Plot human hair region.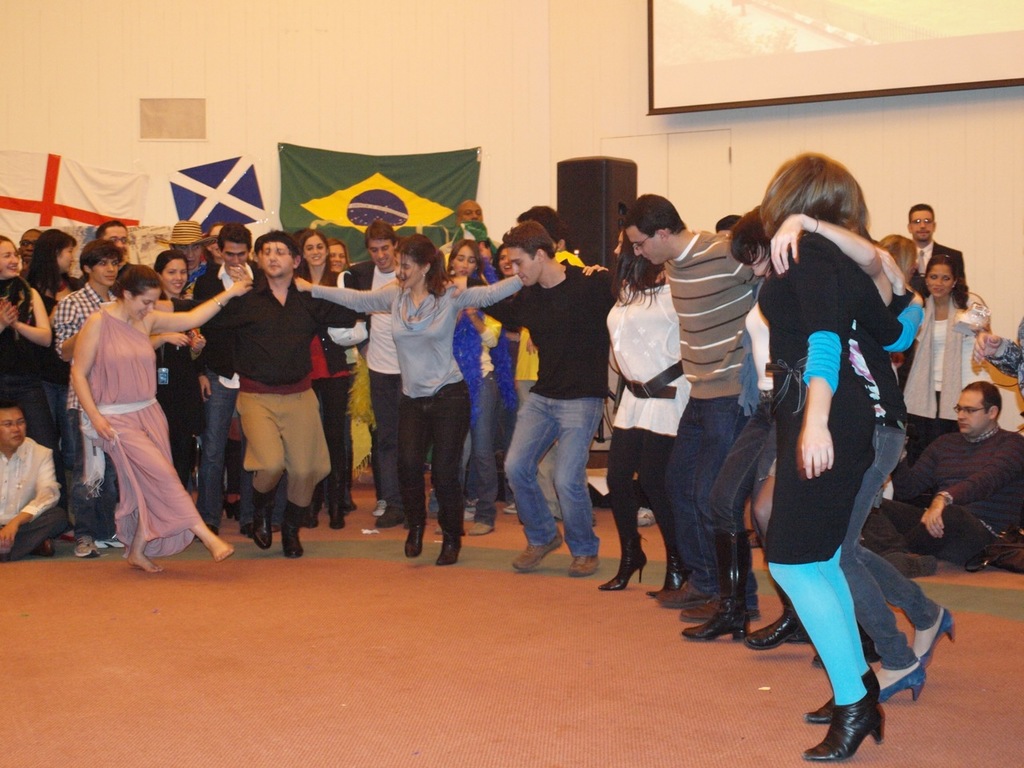
Plotted at detection(513, 205, 565, 237).
